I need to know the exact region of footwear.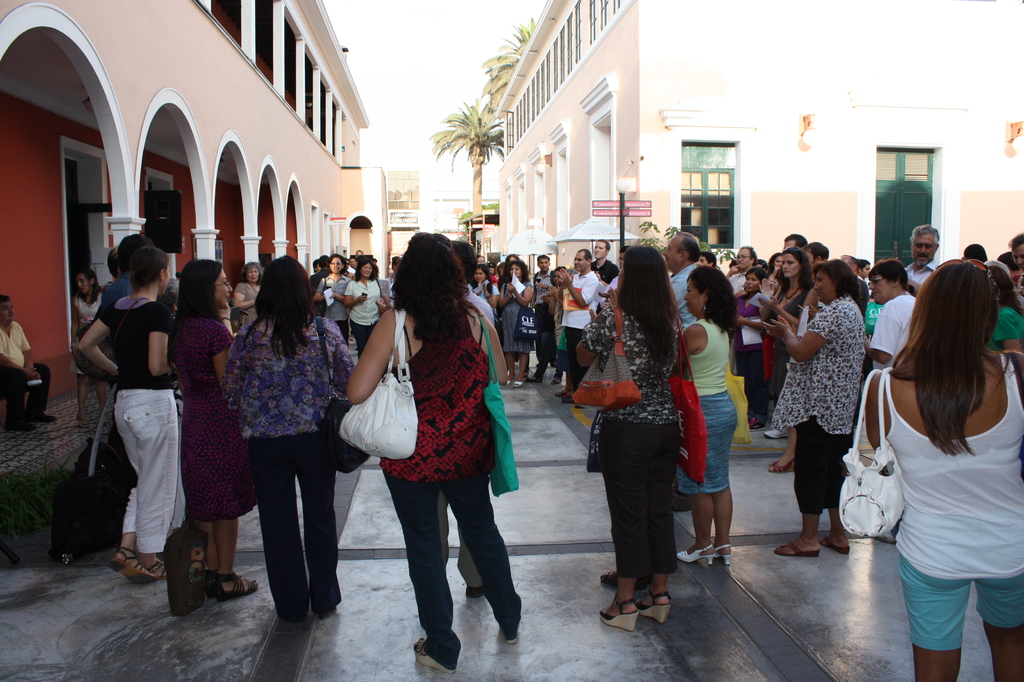
Region: 555/387/567/398.
